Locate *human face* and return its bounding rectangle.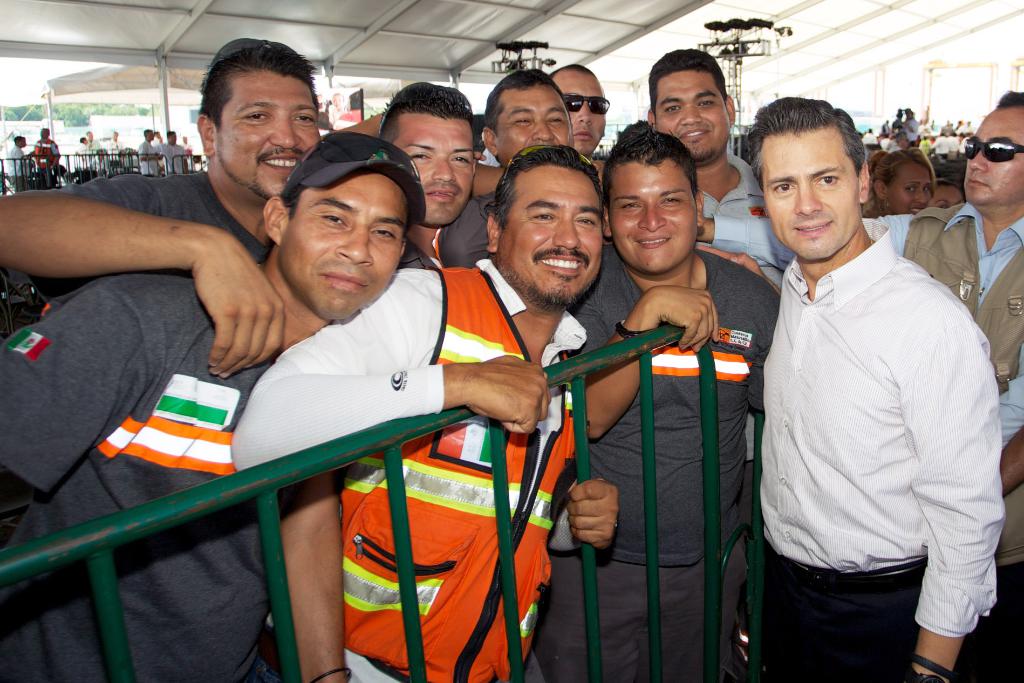
x1=889, y1=162, x2=936, y2=212.
